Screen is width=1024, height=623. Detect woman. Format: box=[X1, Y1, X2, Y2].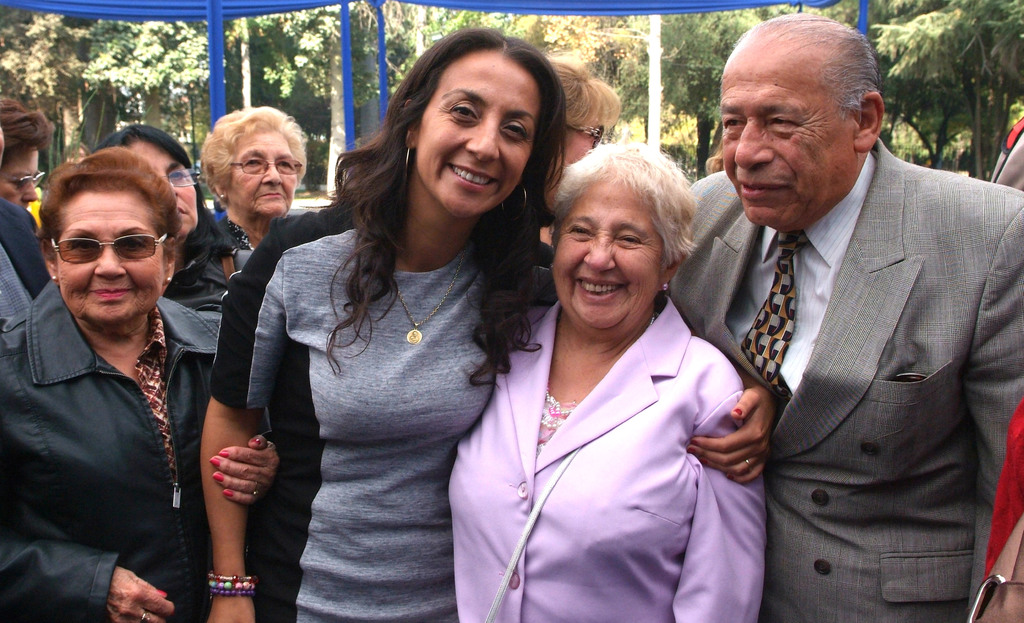
box=[0, 100, 50, 209].
